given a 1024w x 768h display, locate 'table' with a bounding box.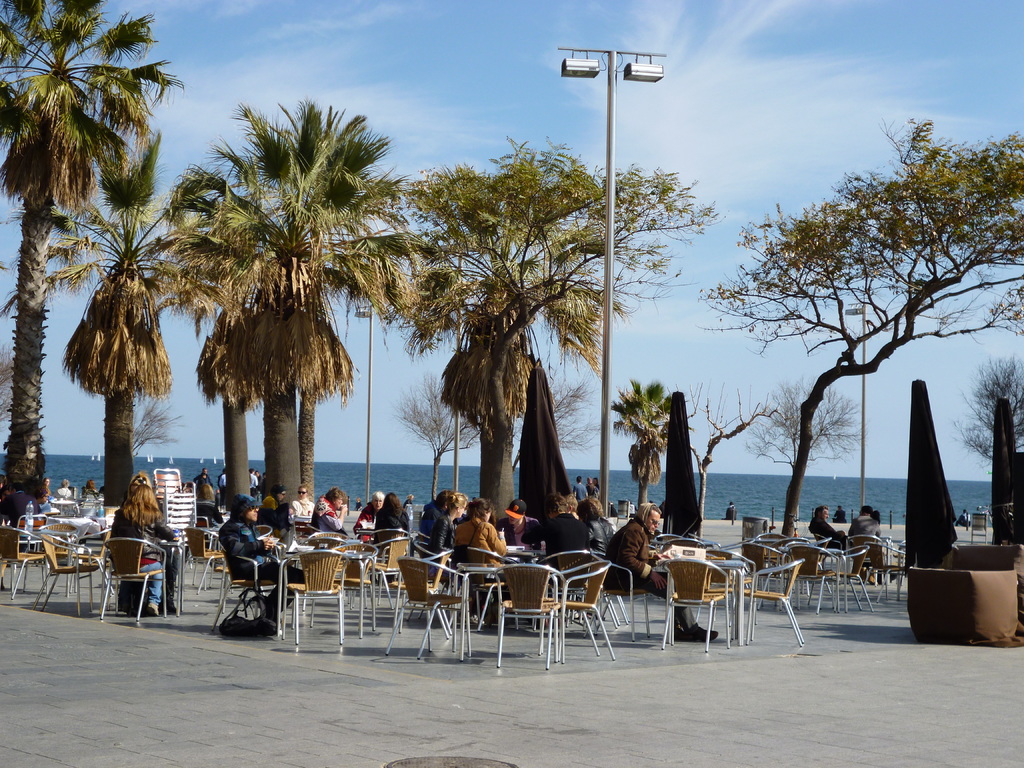
Located: rect(275, 549, 339, 640).
